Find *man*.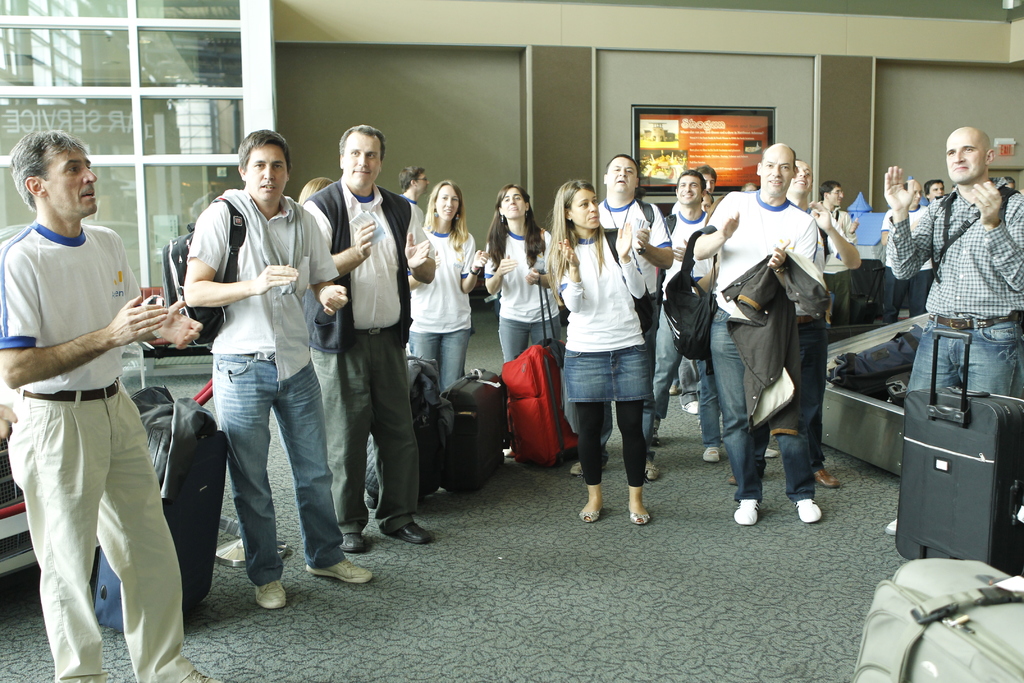
184,129,371,606.
